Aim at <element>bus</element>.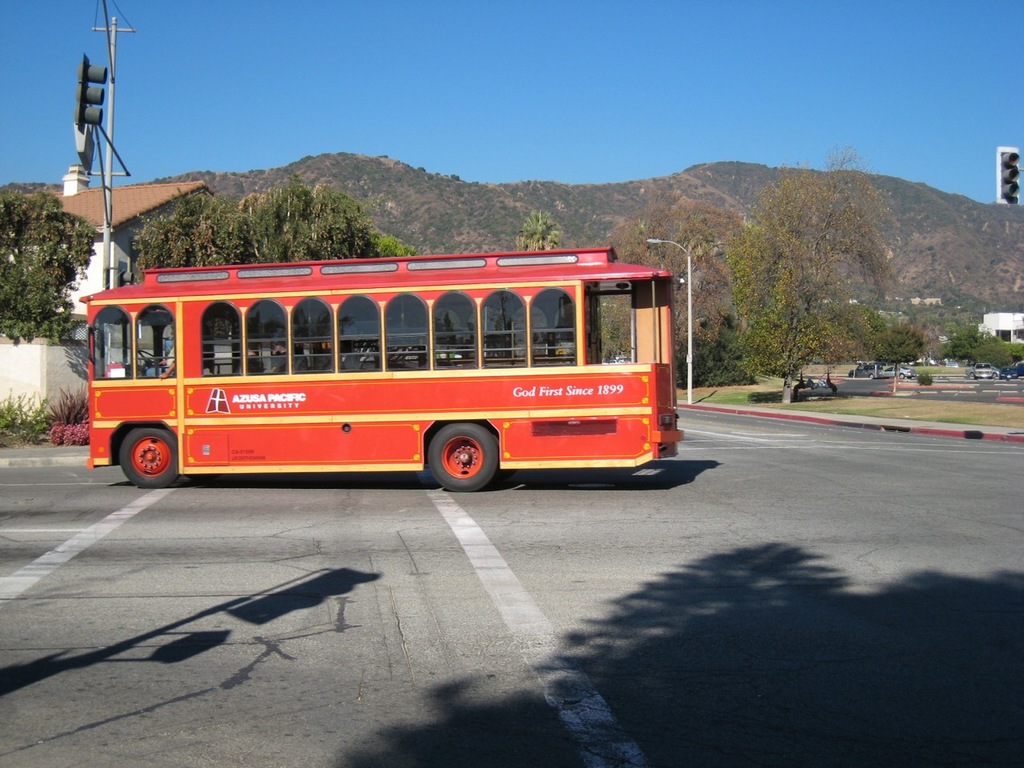
Aimed at <region>78, 240, 690, 497</region>.
